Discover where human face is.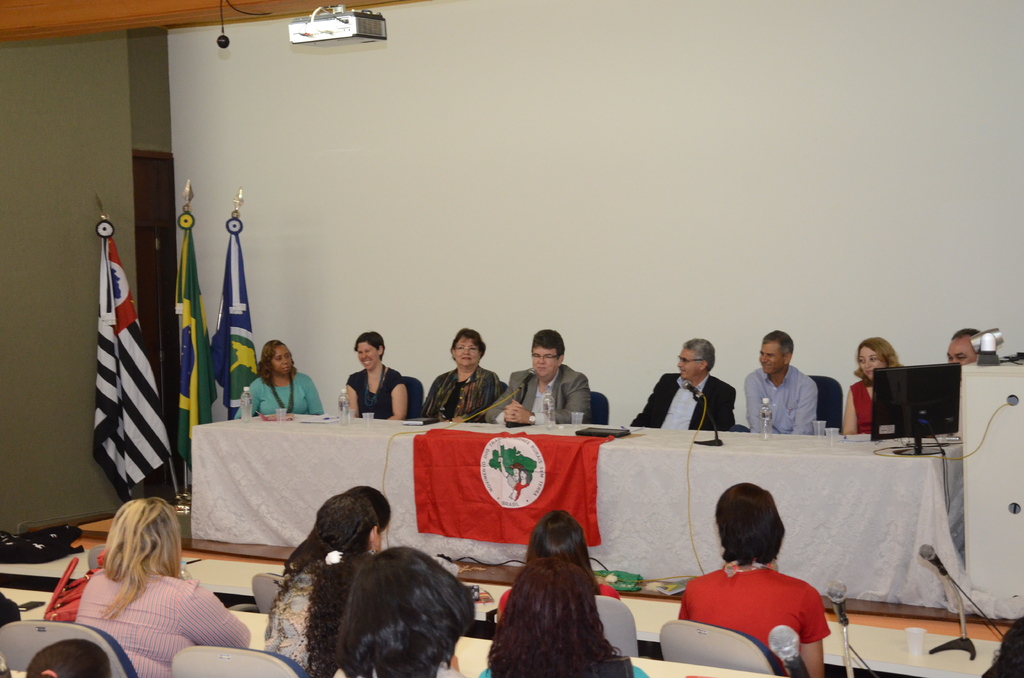
Discovered at 271,347,293,377.
